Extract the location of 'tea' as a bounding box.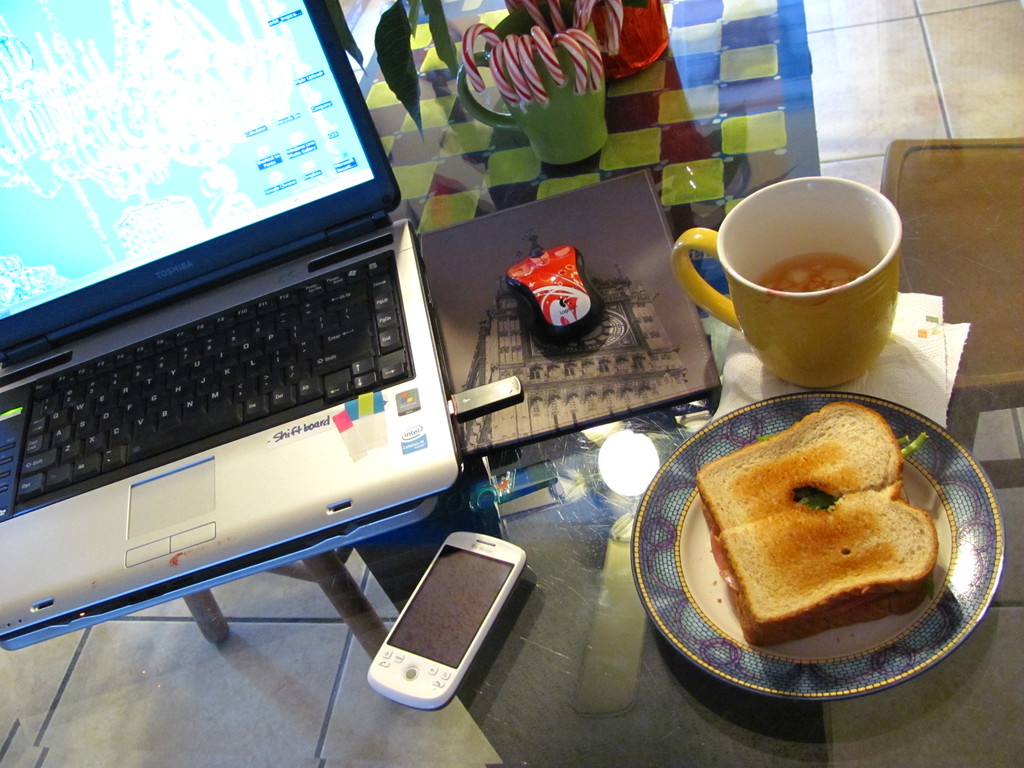
[x1=753, y1=250, x2=867, y2=289].
